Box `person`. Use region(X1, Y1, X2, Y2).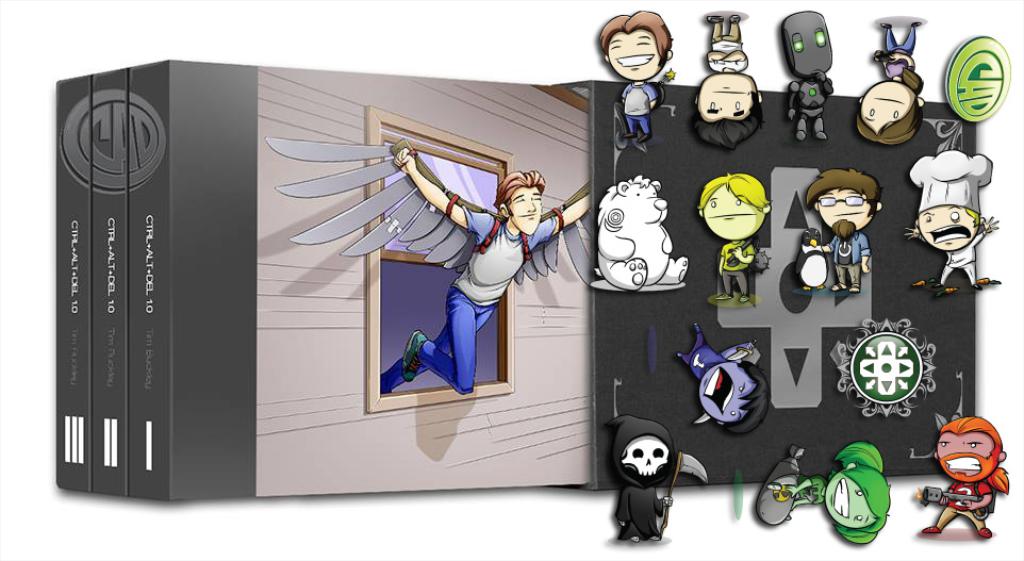
region(677, 325, 772, 434).
